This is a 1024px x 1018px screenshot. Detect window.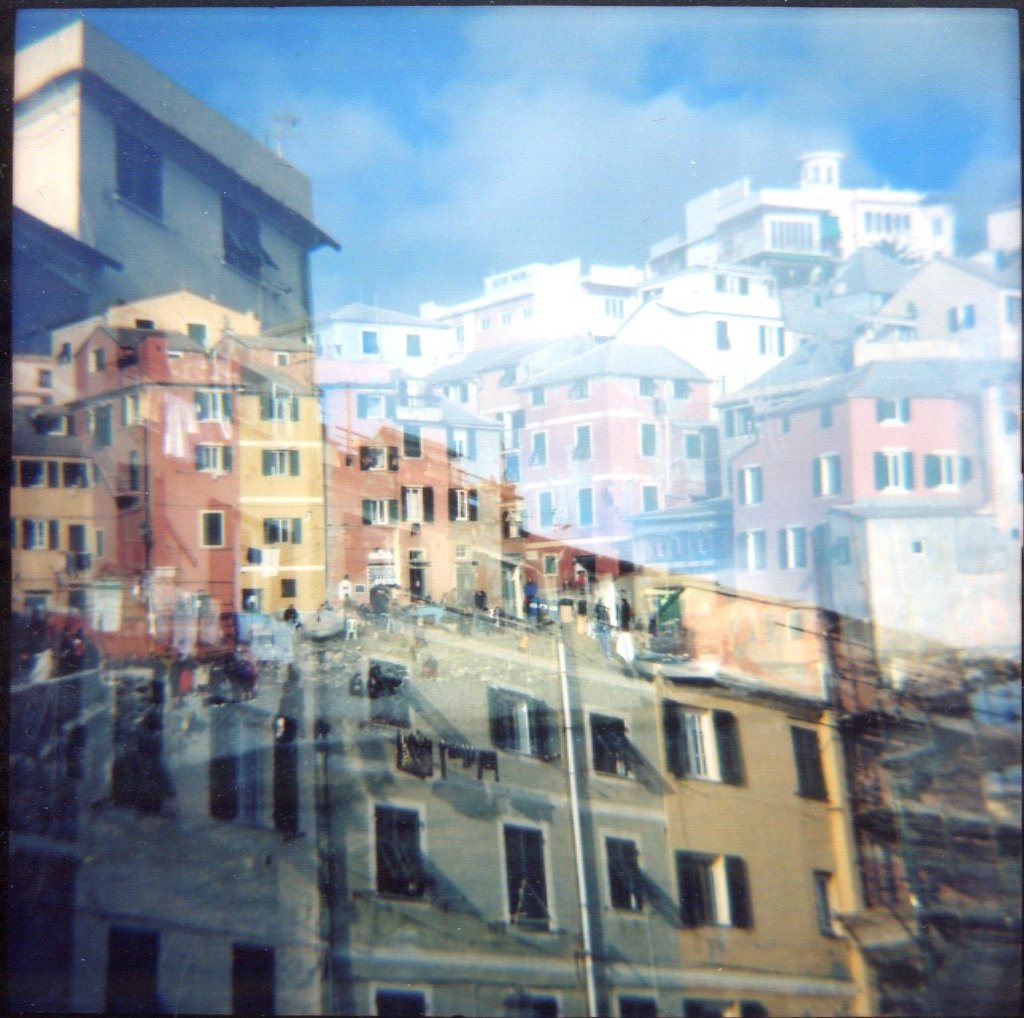
bbox(258, 400, 296, 423).
